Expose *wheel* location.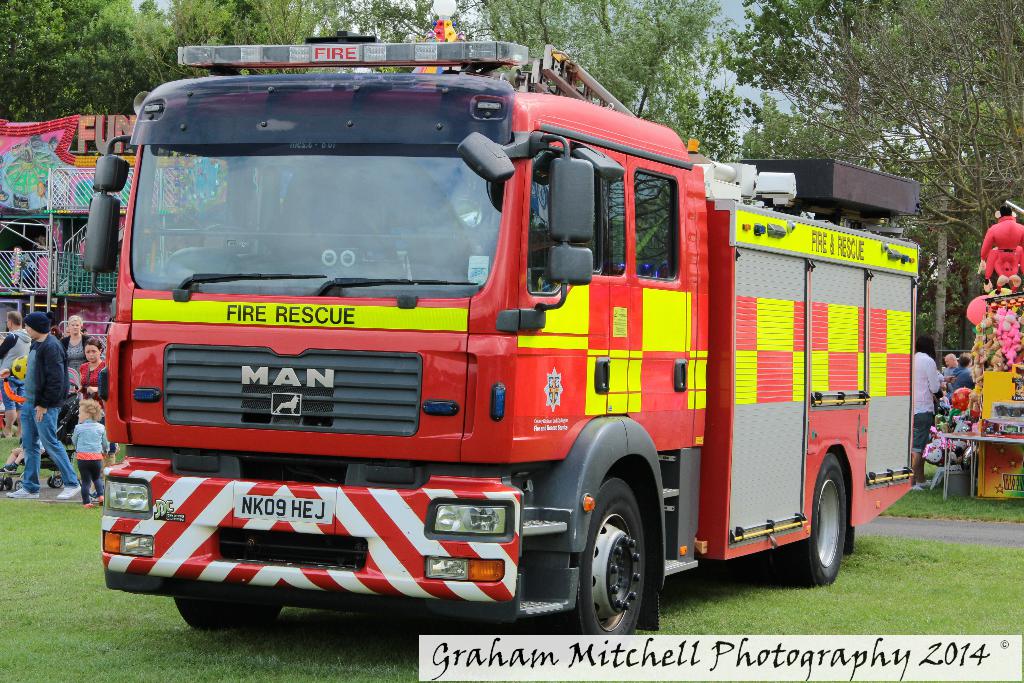
Exposed at {"x1": 179, "y1": 593, "x2": 284, "y2": 636}.
